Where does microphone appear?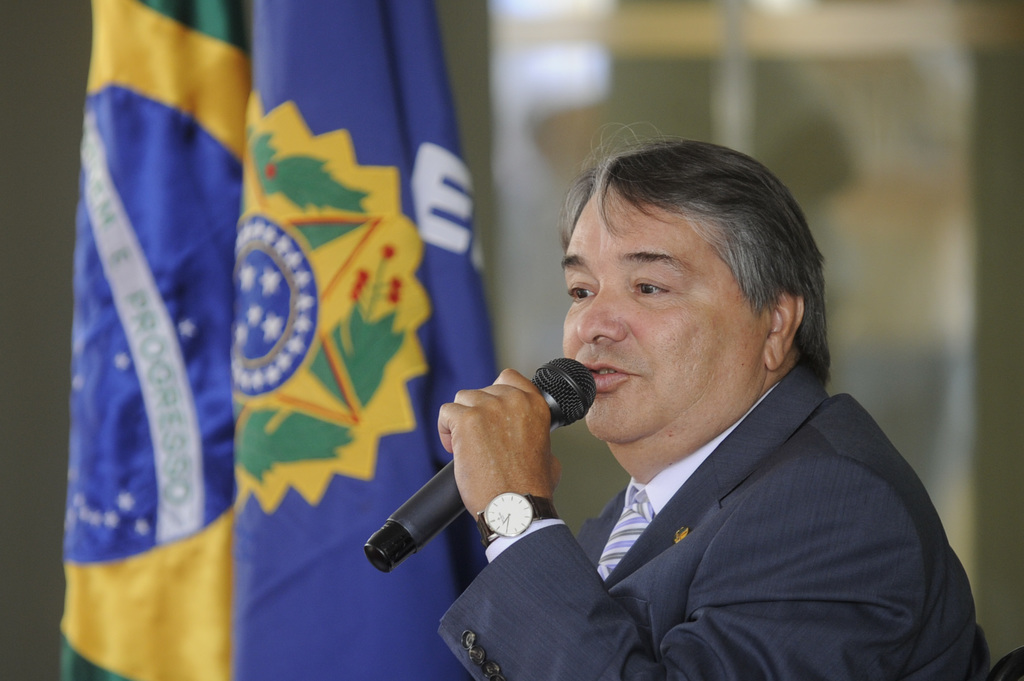
Appears at bbox(363, 353, 596, 572).
